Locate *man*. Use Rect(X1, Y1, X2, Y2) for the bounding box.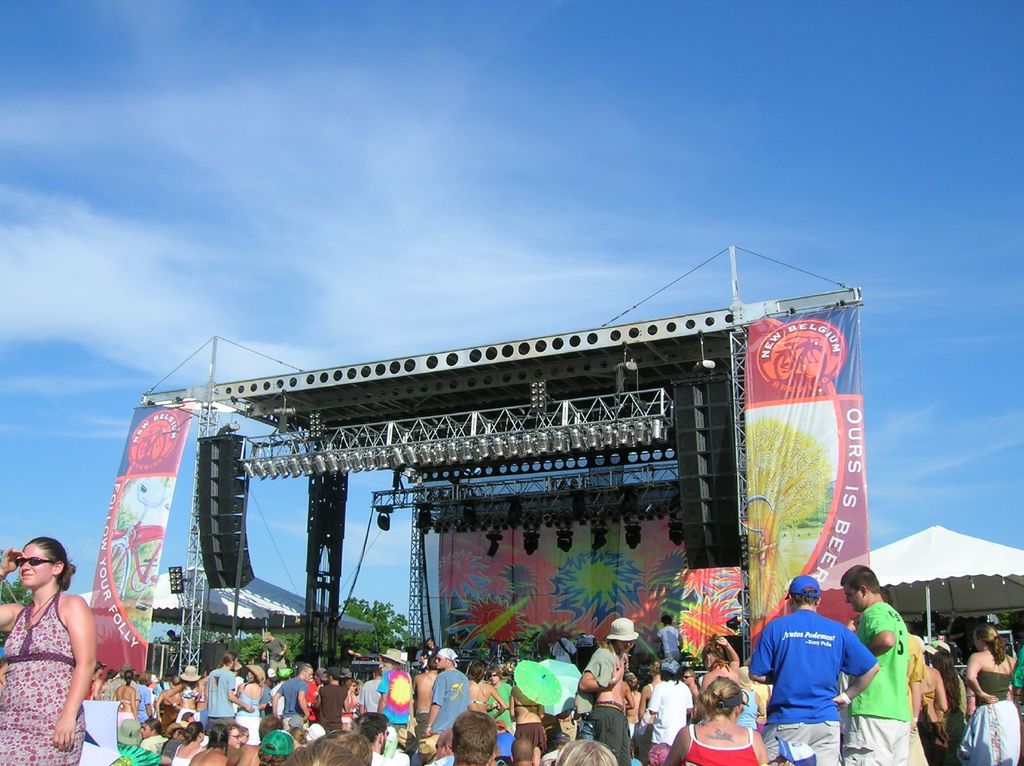
Rect(372, 646, 415, 730).
